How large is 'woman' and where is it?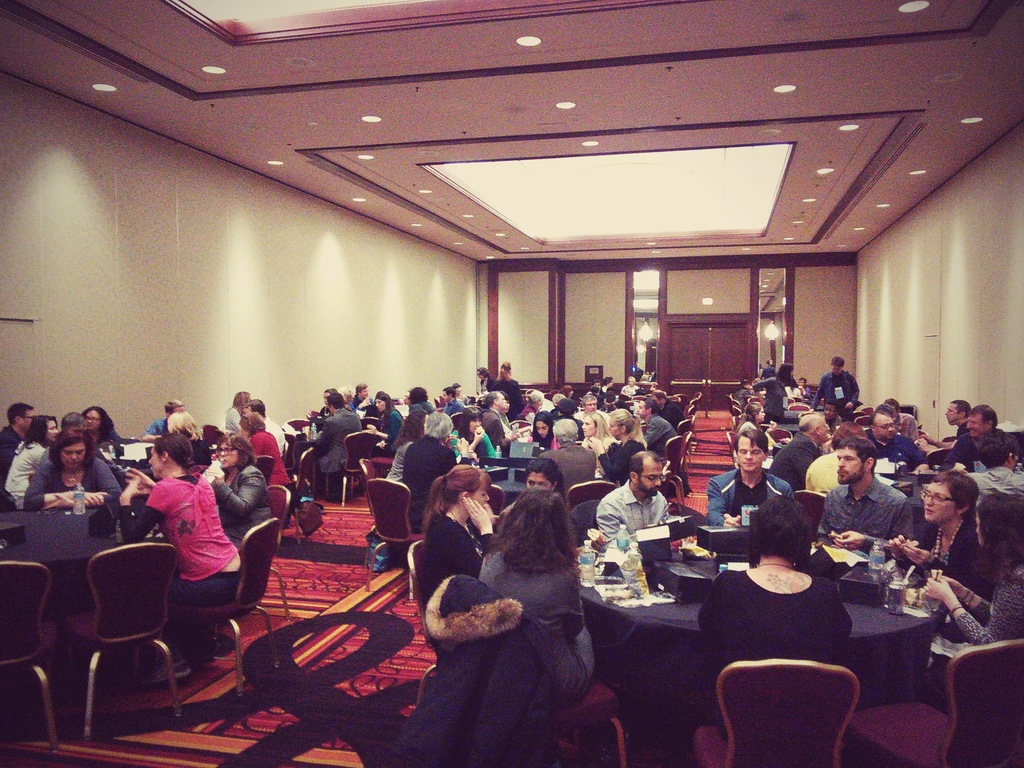
Bounding box: 887, 471, 992, 605.
